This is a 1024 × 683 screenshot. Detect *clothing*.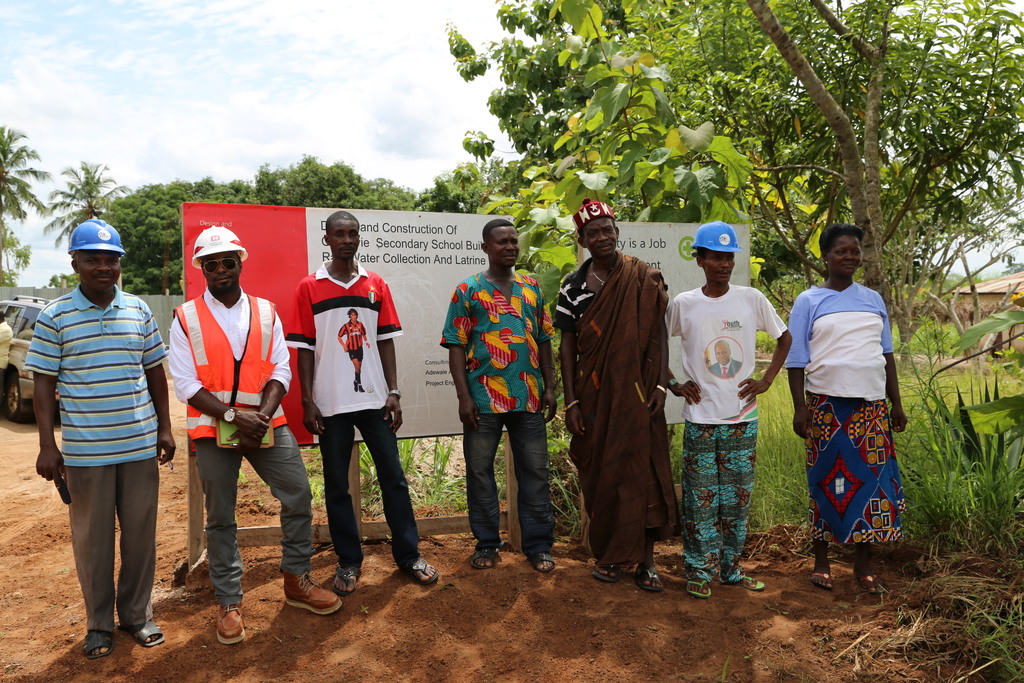
rect(0, 321, 14, 391).
